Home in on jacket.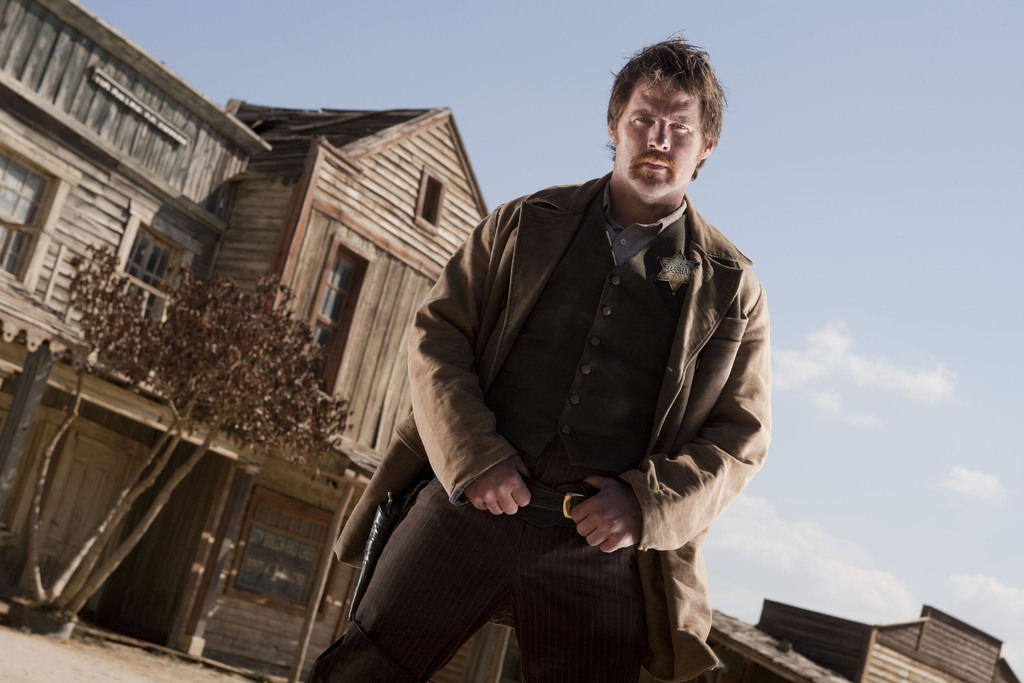
Homed in at <box>335,220,760,572</box>.
